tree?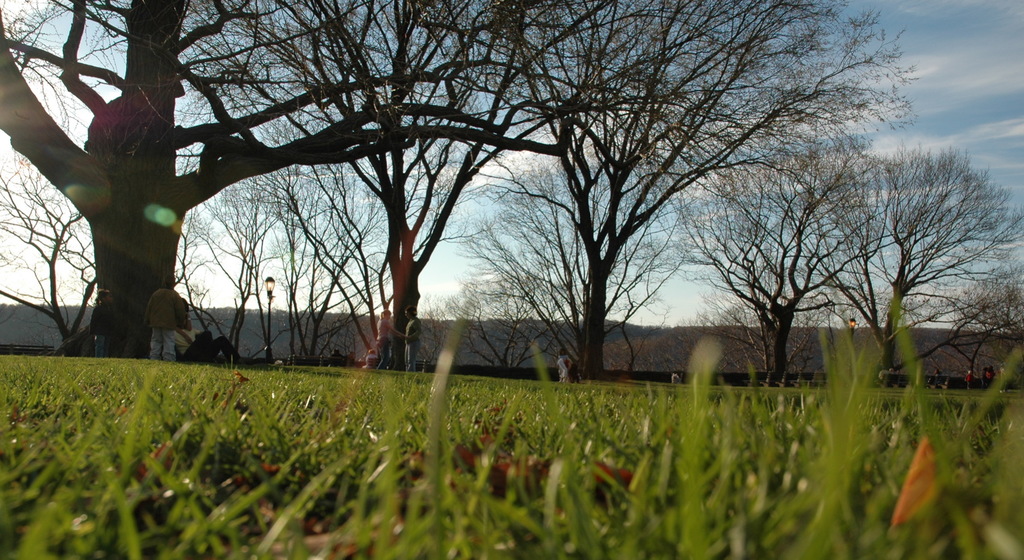
(219, 85, 355, 359)
